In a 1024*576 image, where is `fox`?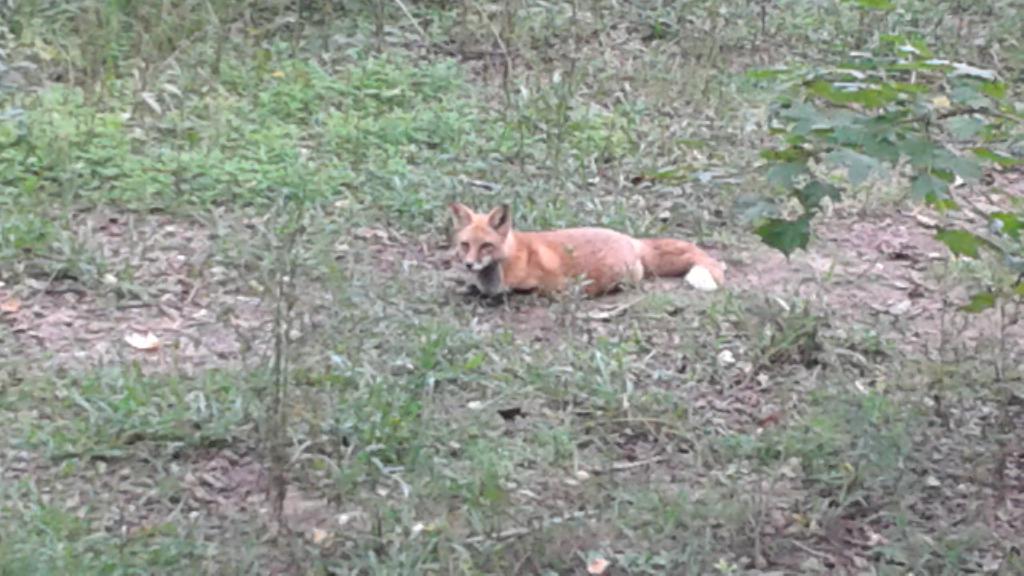
BBox(444, 200, 727, 292).
